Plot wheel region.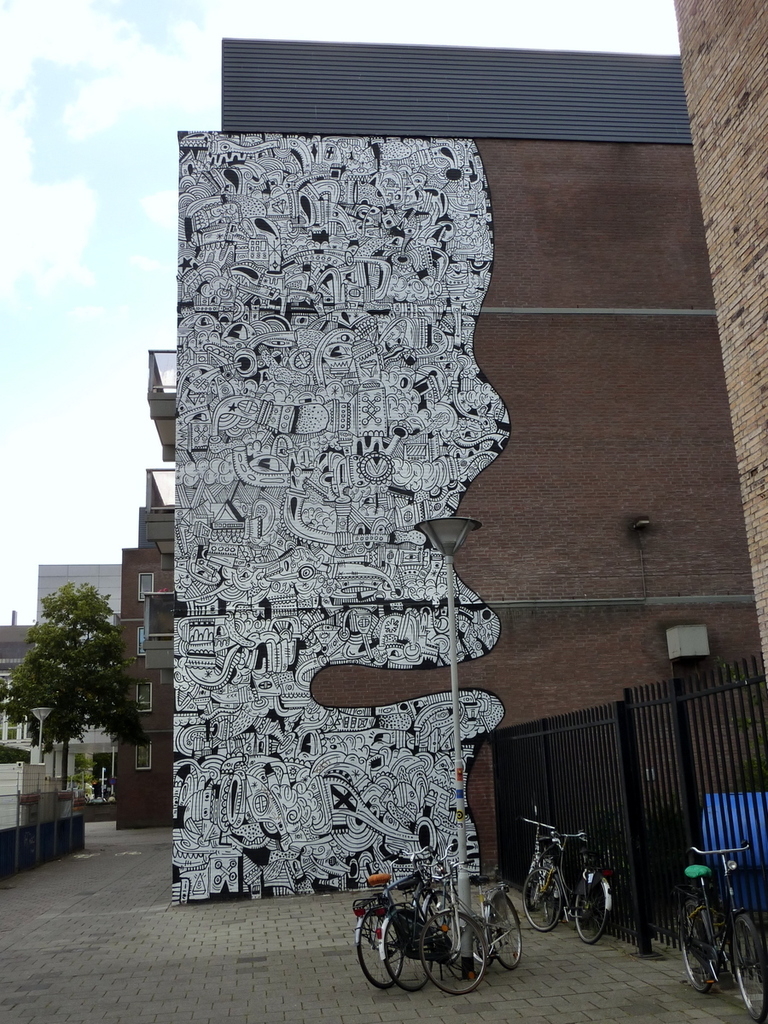
Plotted at BBox(420, 911, 487, 996).
